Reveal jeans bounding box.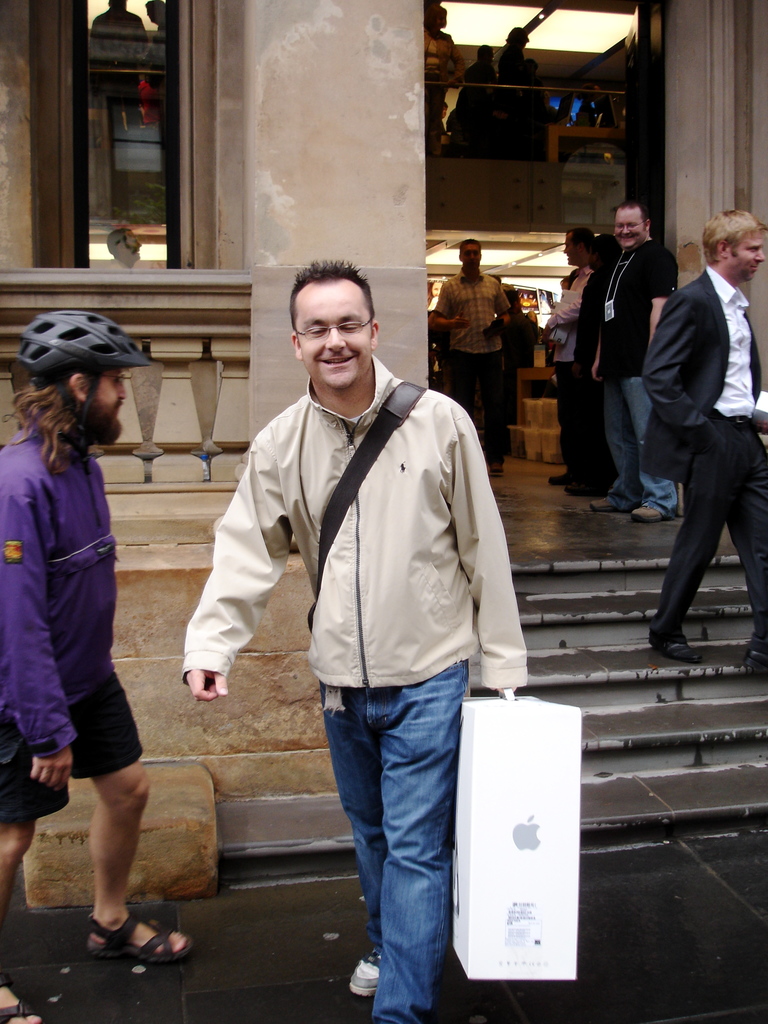
Revealed: (313, 685, 474, 1016).
